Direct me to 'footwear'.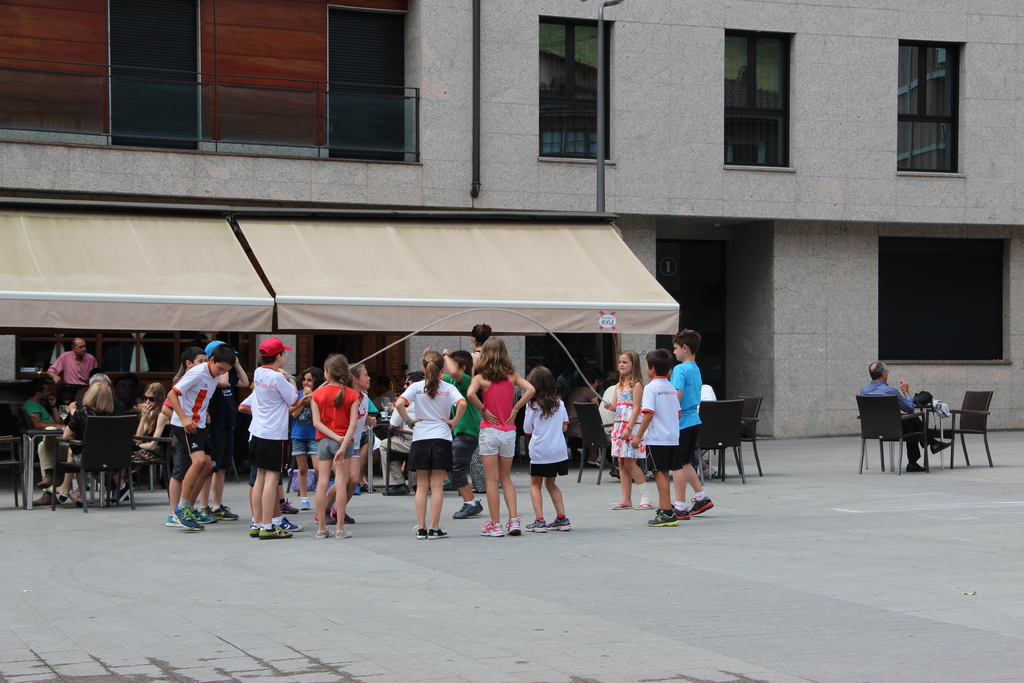
Direction: <bbox>358, 482, 375, 495</bbox>.
